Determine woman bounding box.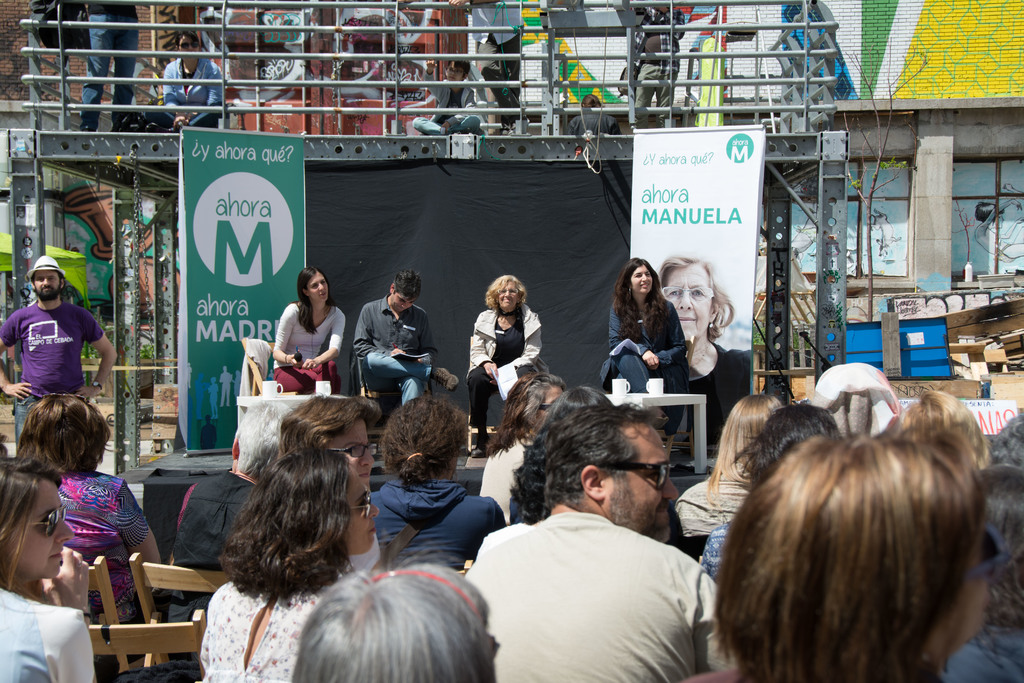
Determined: rect(656, 253, 751, 457).
